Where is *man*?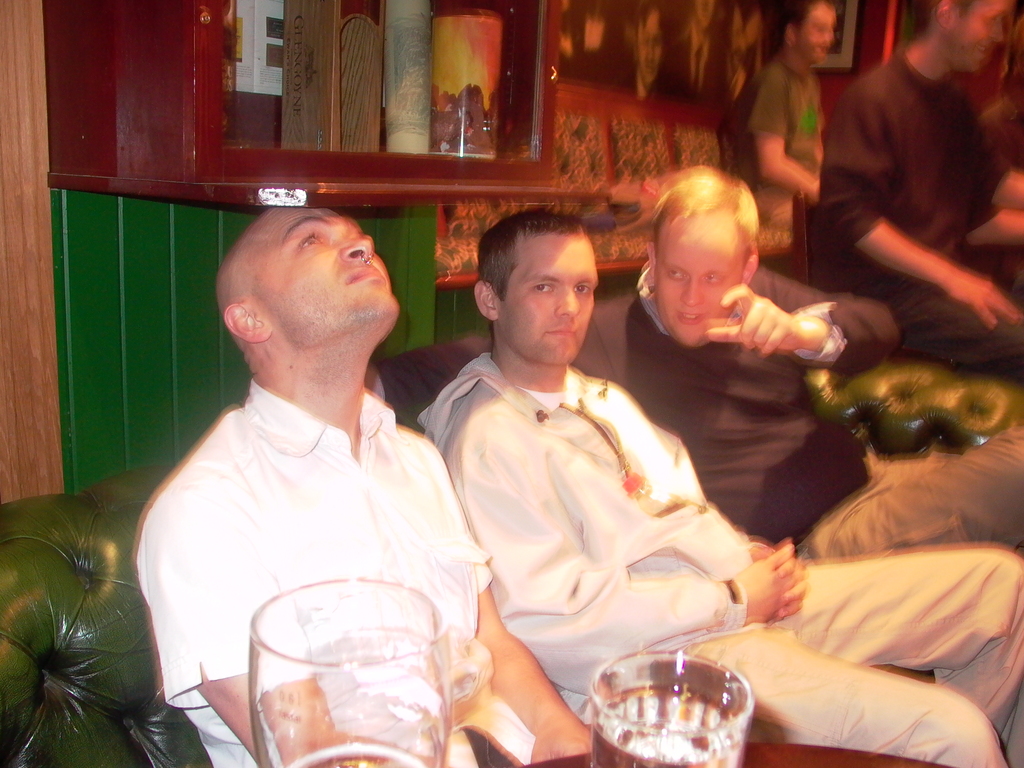
crop(135, 202, 593, 767).
